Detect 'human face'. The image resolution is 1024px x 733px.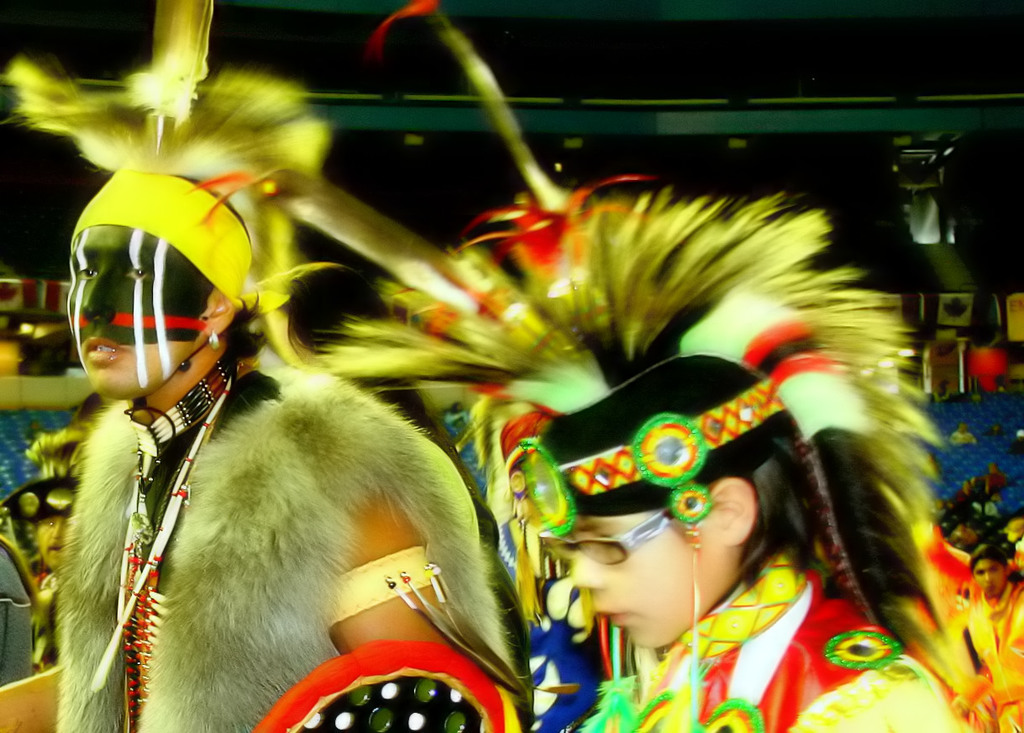
(left=971, top=557, right=1010, bottom=599).
